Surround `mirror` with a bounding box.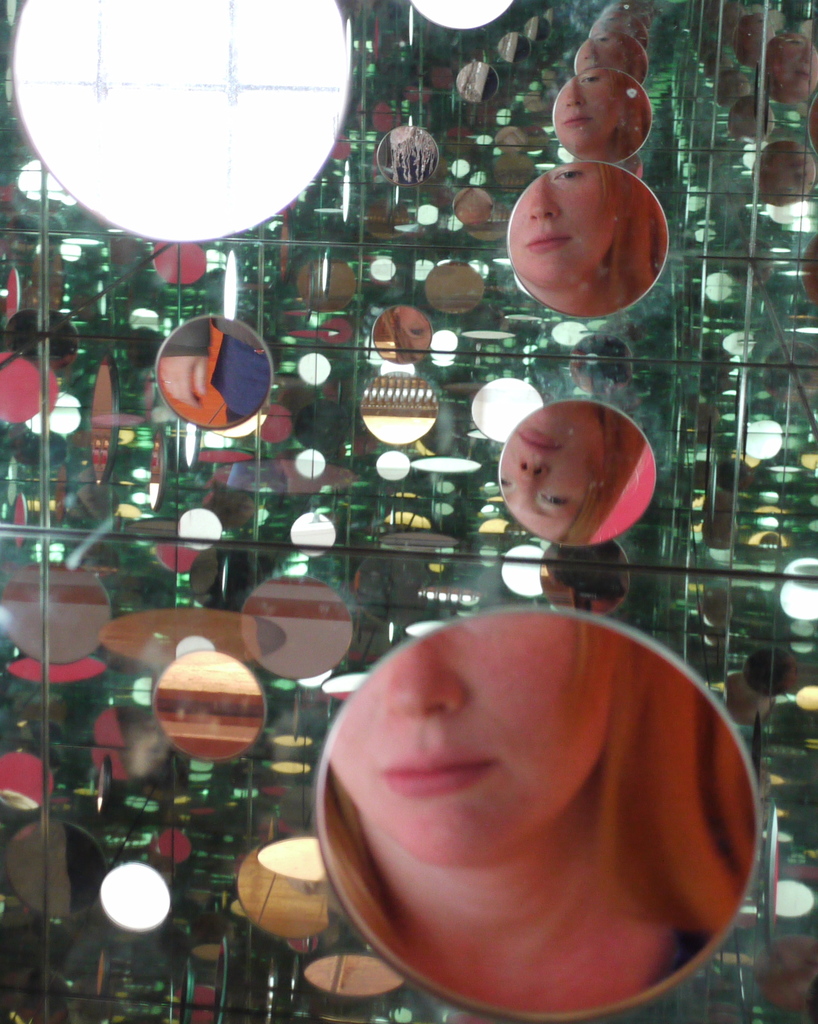
bbox(473, 380, 546, 444).
